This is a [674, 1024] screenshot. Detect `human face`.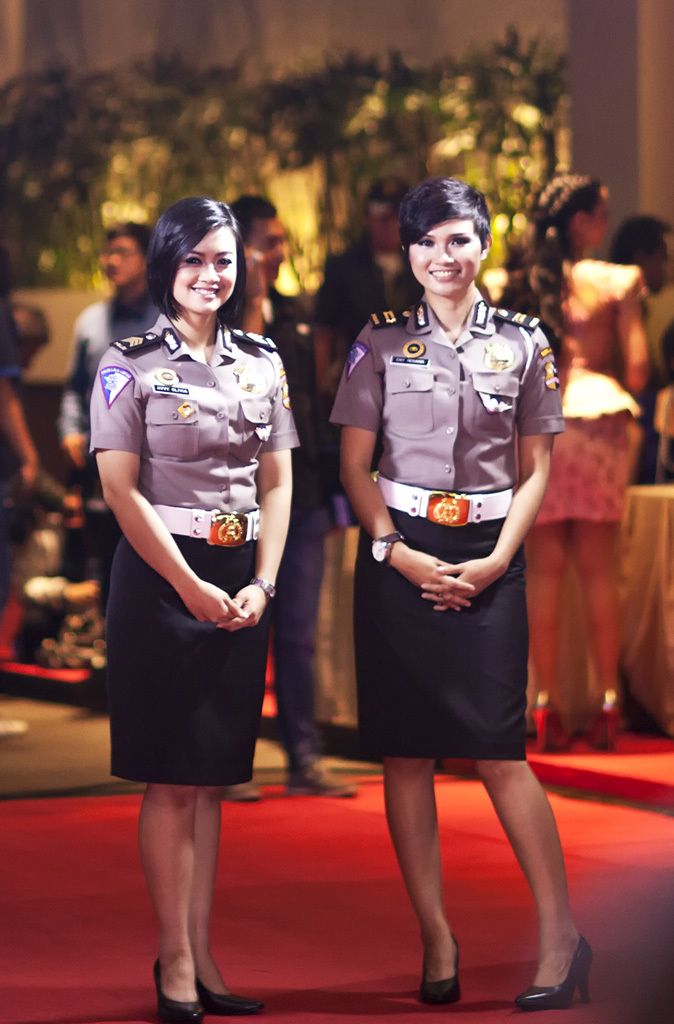
[x1=248, y1=208, x2=290, y2=293].
